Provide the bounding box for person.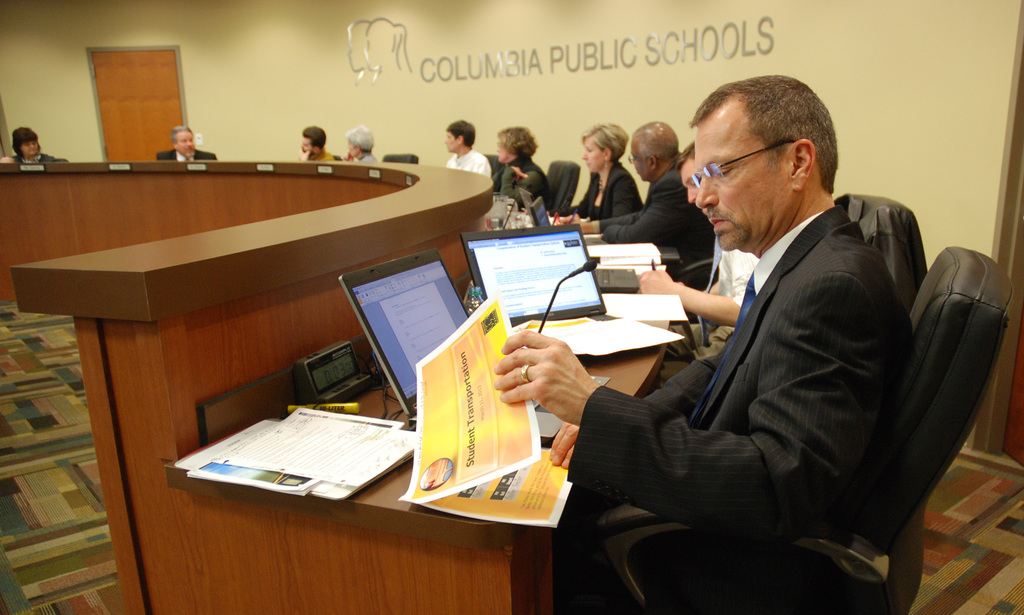
<bbox>492, 120, 550, 214</bbox>.
